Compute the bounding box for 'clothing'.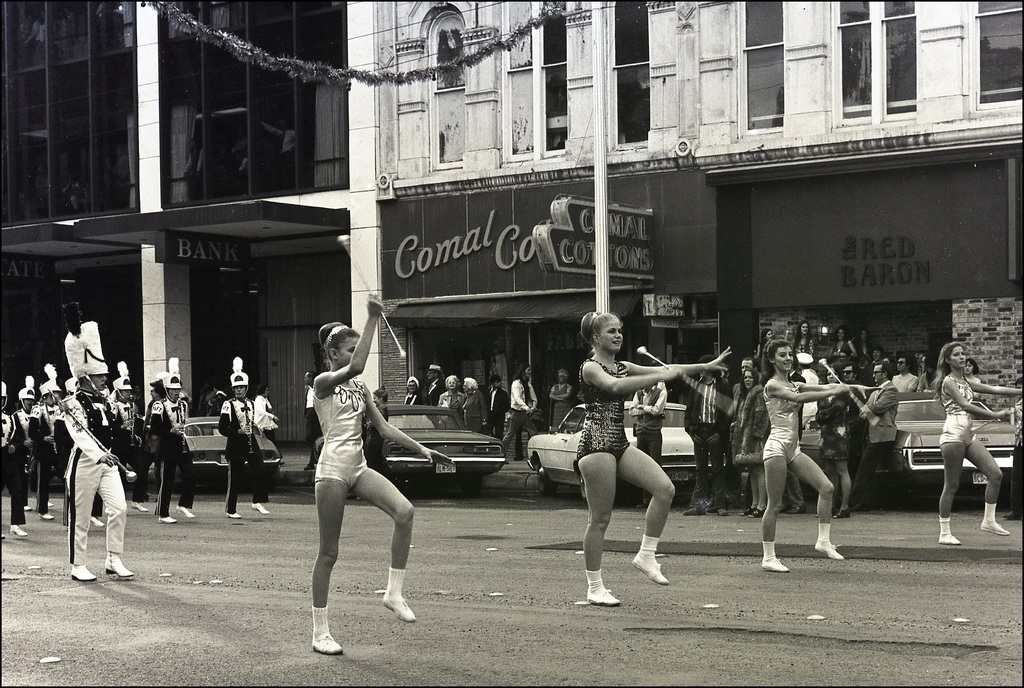
bbox=(893, 371, 919, 390).
